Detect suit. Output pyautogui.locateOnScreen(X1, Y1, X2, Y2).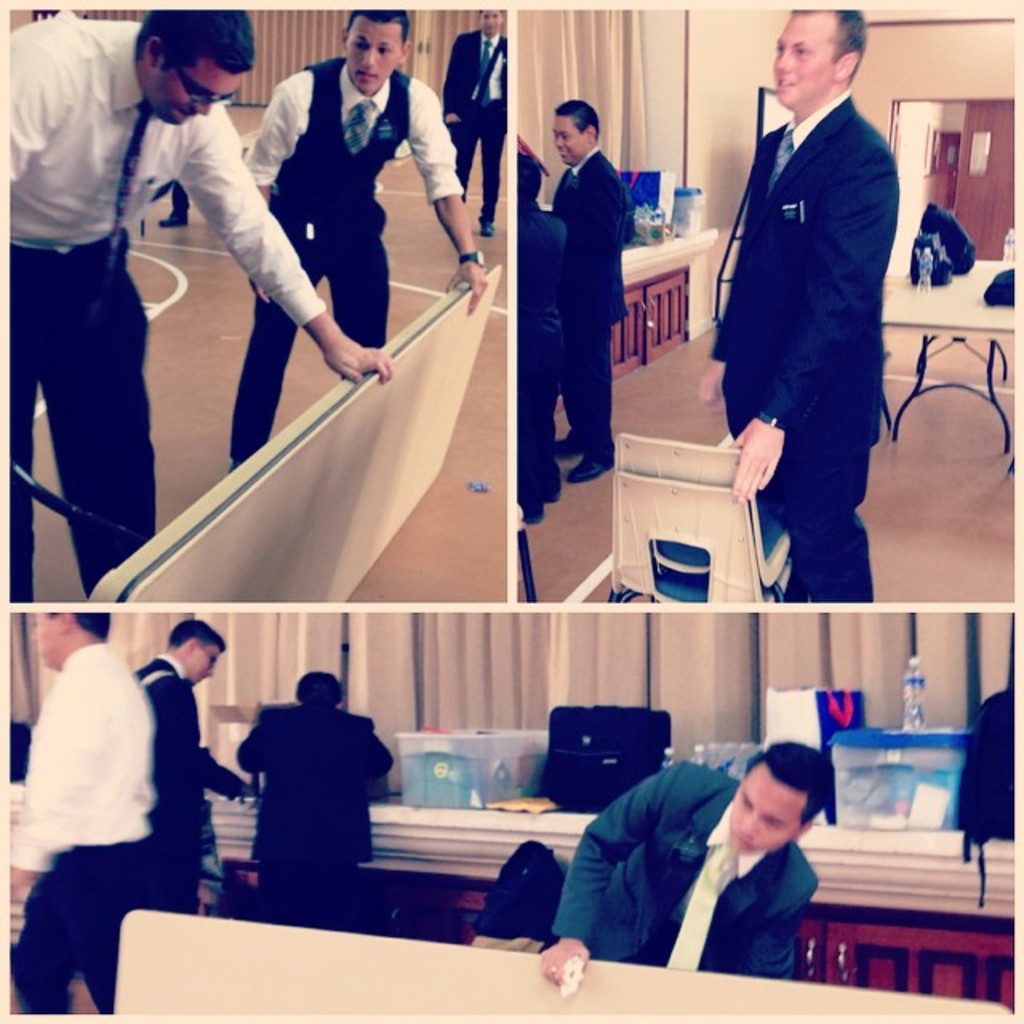
pyautogui.locateOnScreen(701, 24, 914, 614).
